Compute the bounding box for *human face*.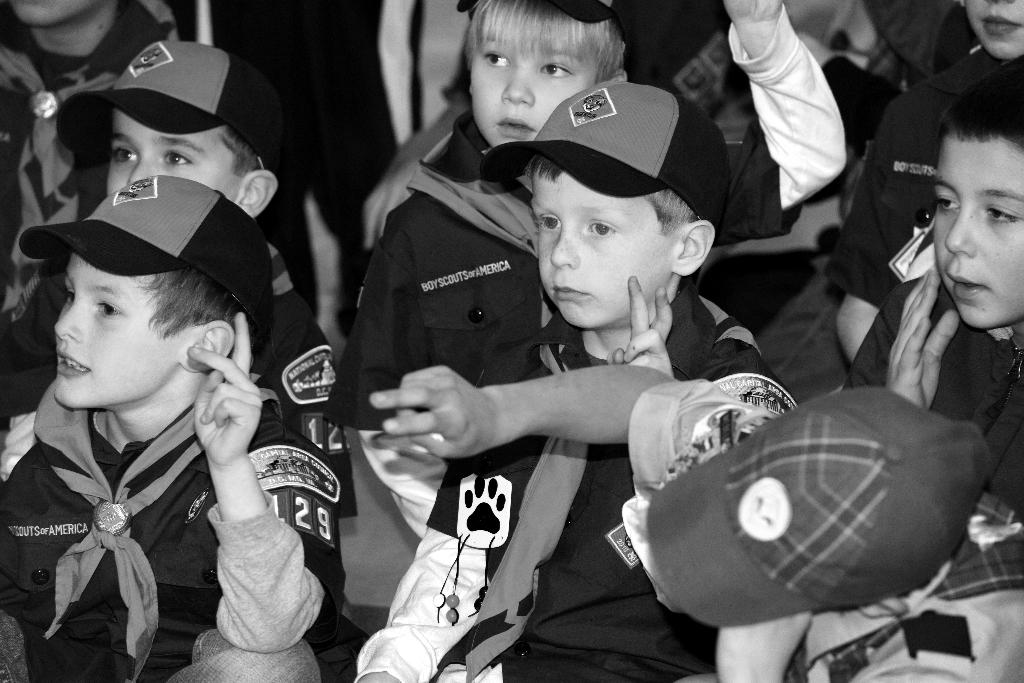
{"left": 966, "top": 0, "right": 1023, "bottom": 58}.
